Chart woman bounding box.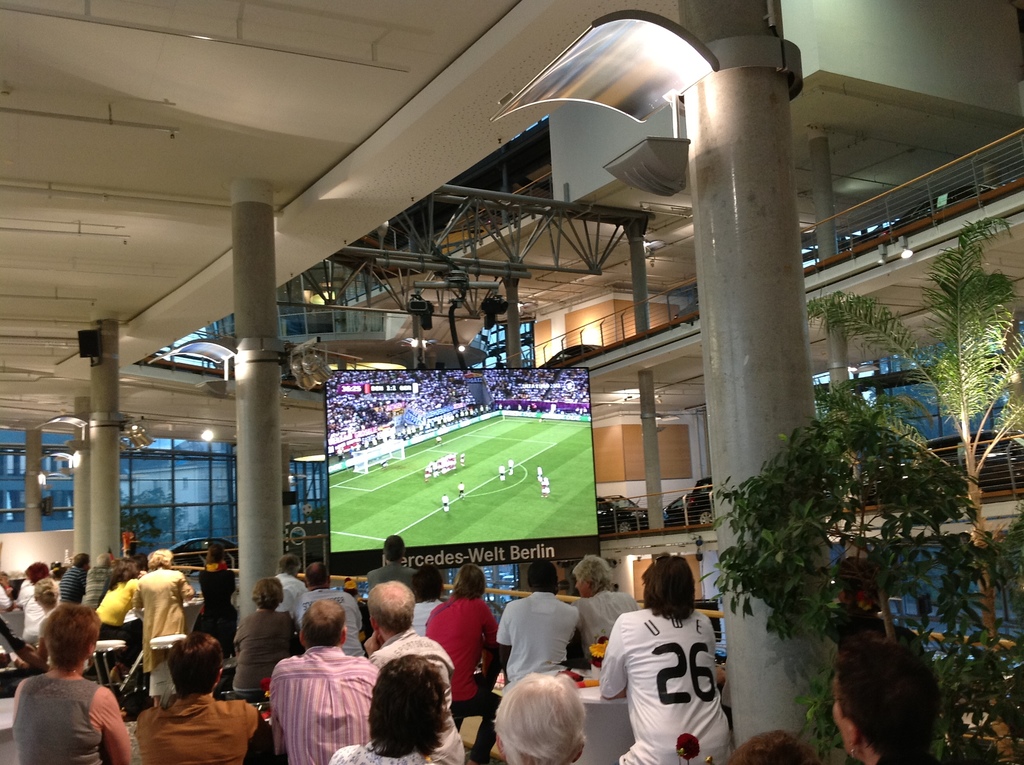
Charted: <bbox>96, 558, 142, 675</bbox>.
